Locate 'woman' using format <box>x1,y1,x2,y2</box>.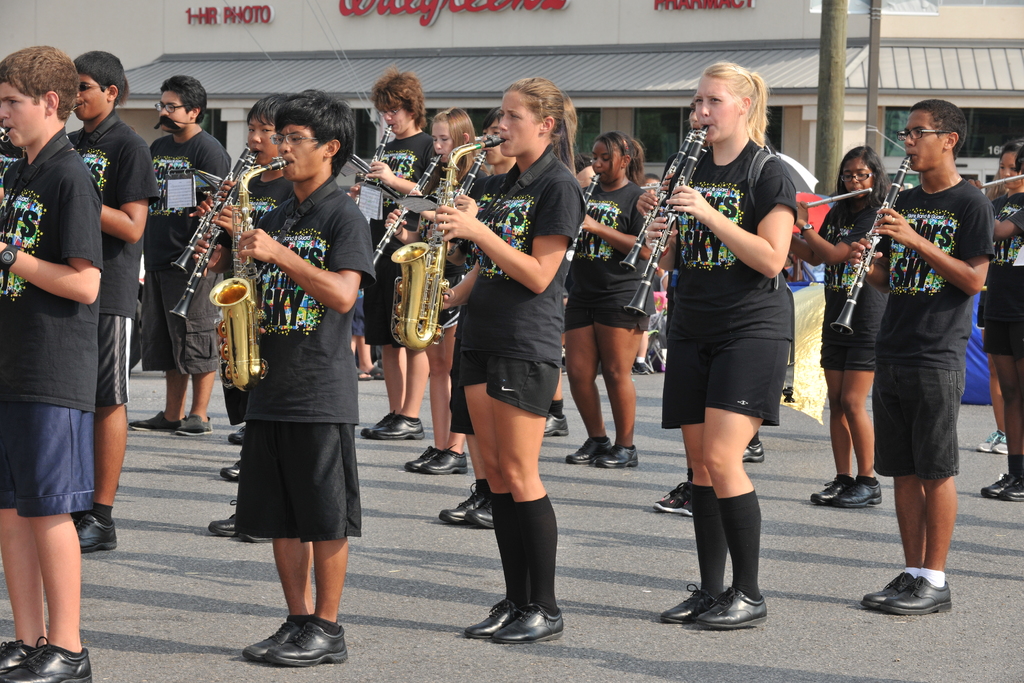
<box>433,68,582,650</box>.
